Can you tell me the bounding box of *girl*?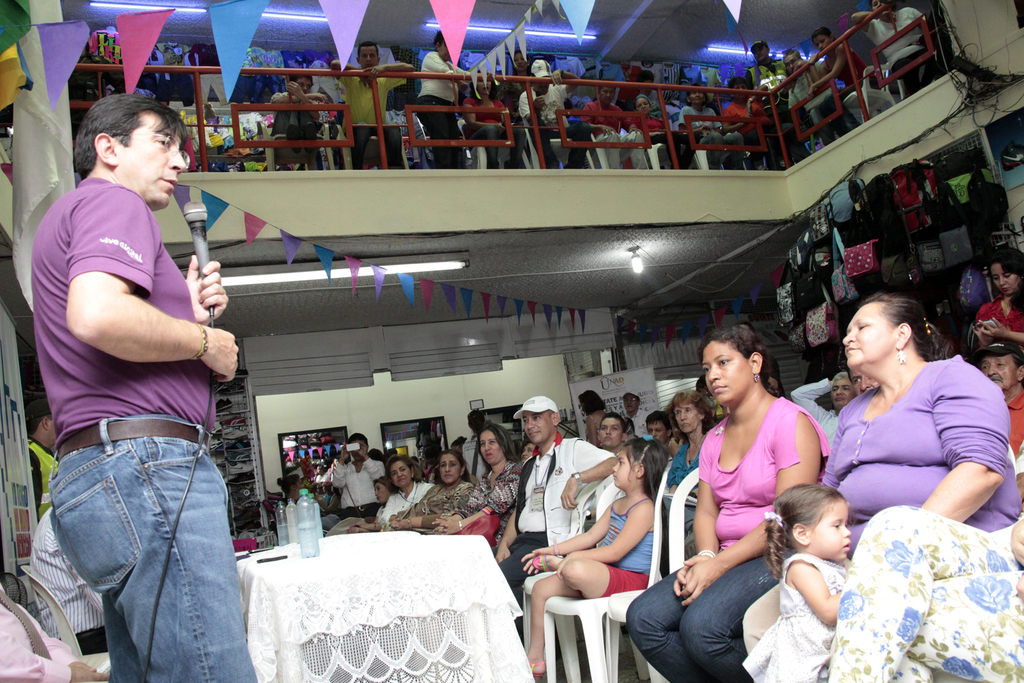
742:482:854:682.
